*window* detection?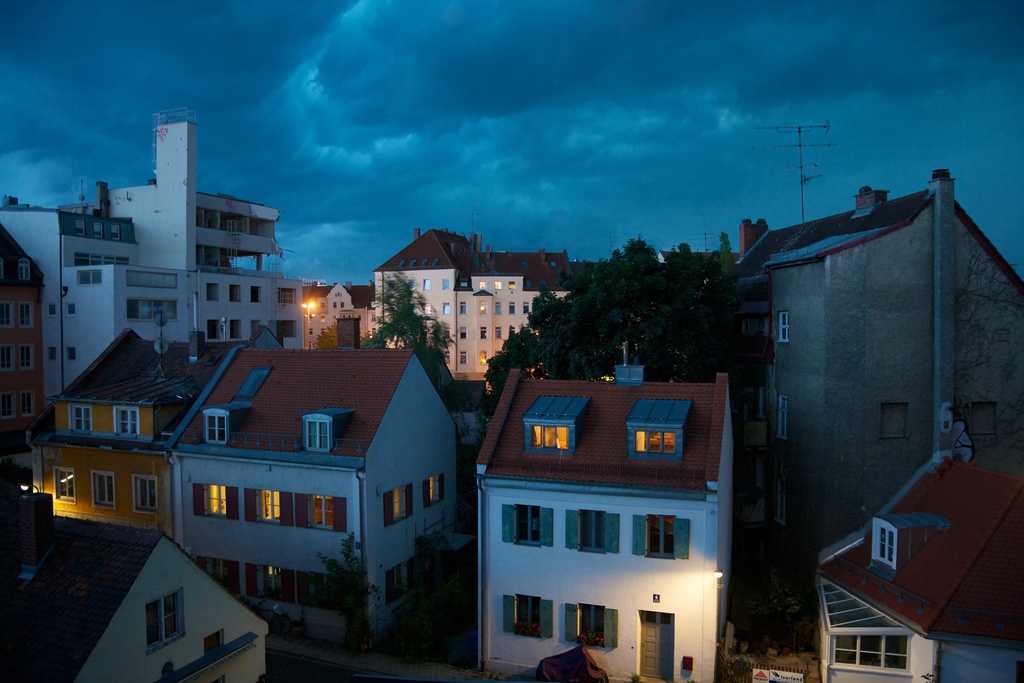
box=[76, 222, 86, 239]
